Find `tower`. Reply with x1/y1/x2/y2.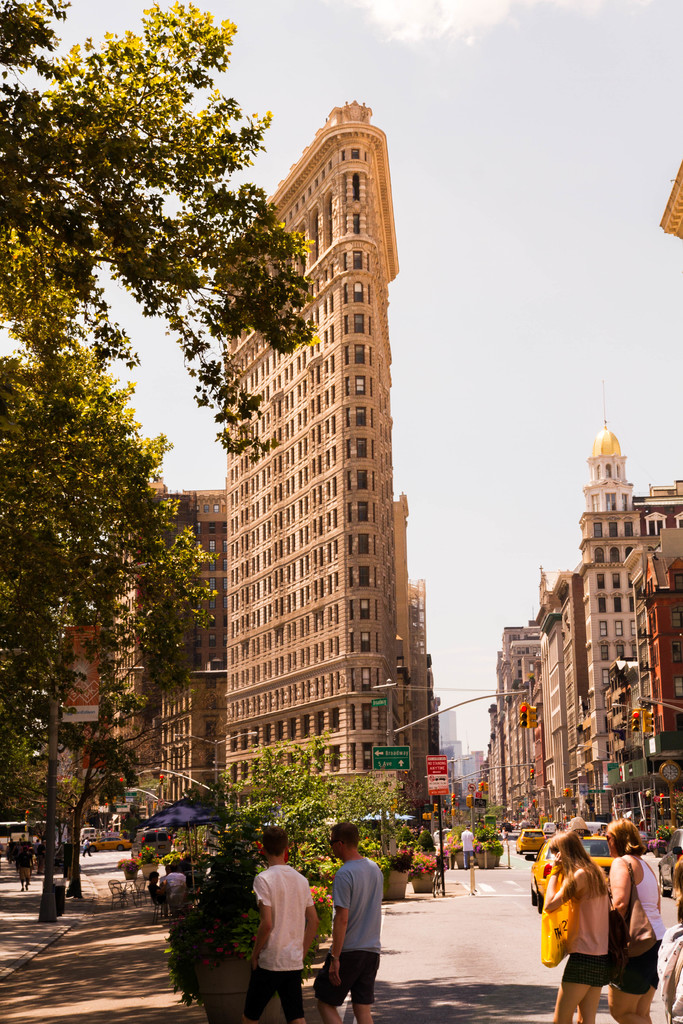
582/388/649/764.
